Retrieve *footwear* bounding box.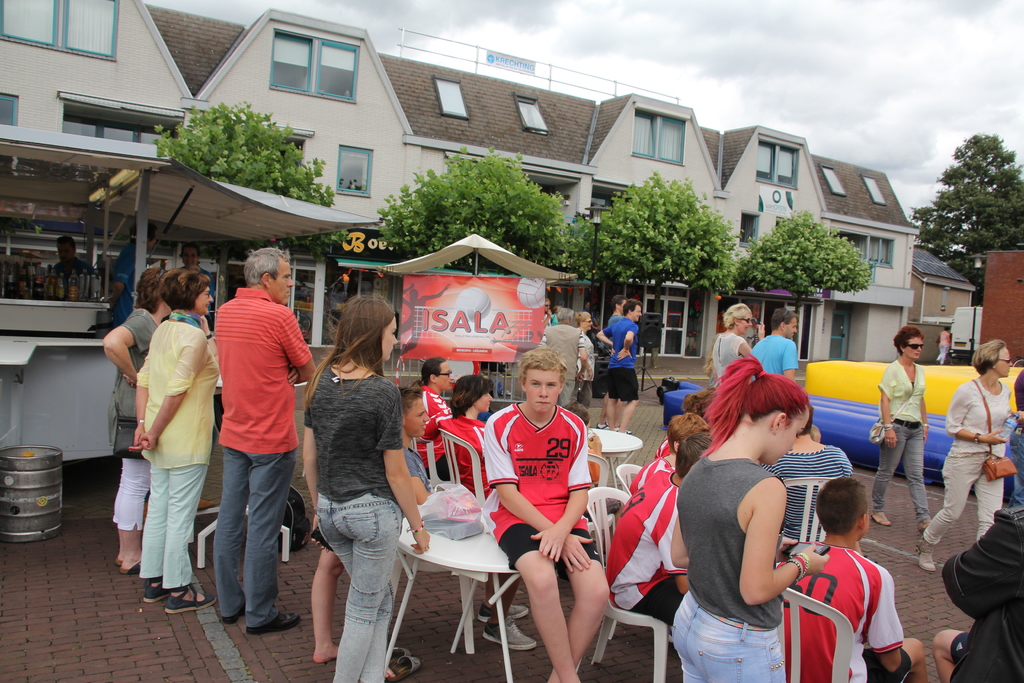
Bounding box: <bbox>474, 598, 531, 623</bbox>.
